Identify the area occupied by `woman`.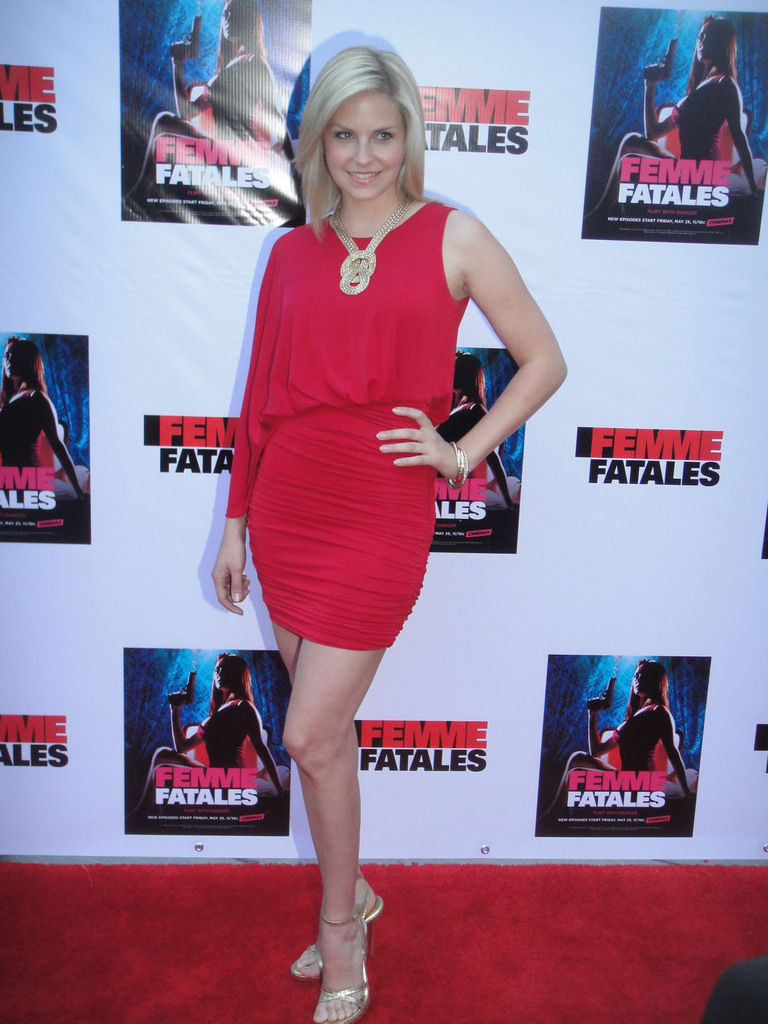
Area: {"left": 0, "top": 335, "right": 86, "bottom": 503}.
